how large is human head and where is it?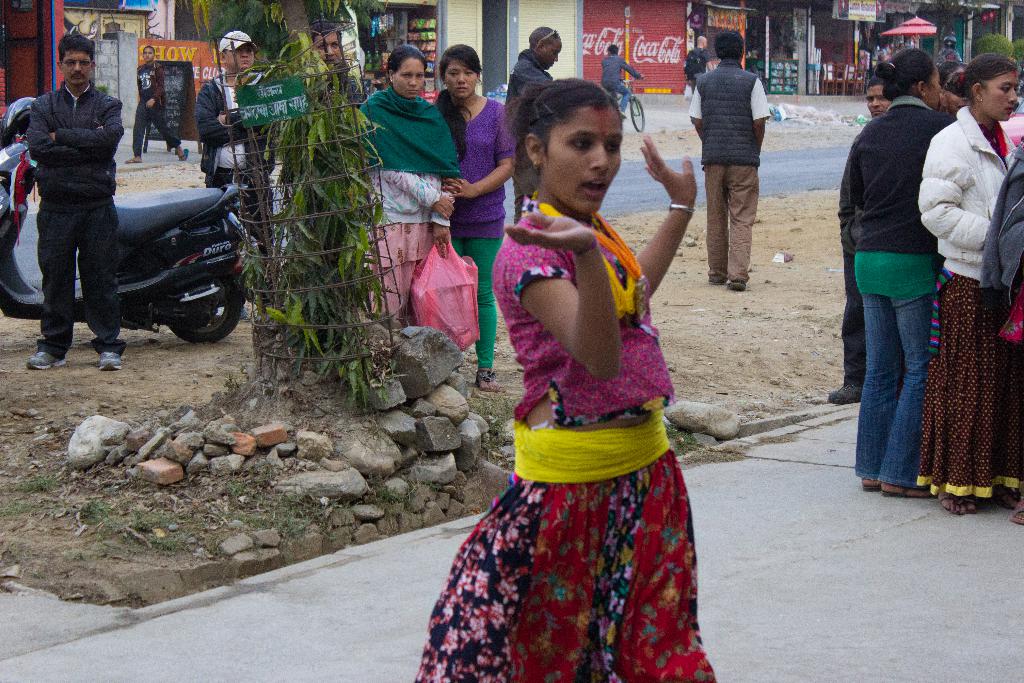
Bounding box: 874 43 941 108.
